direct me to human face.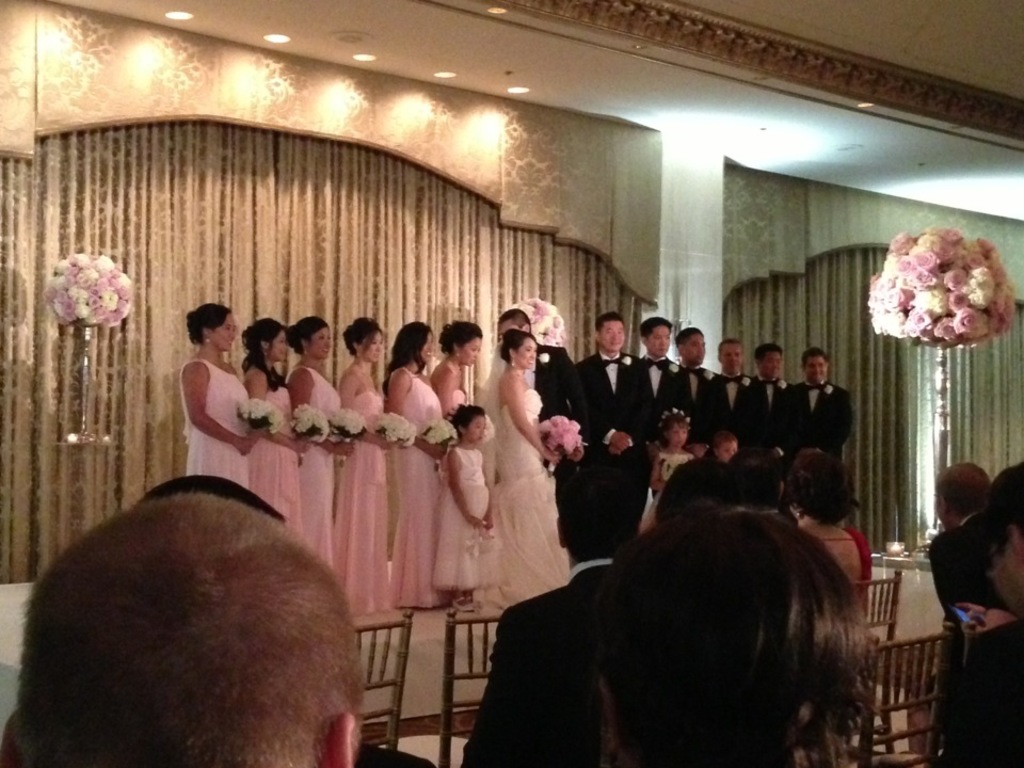
Direction: select_region(686, 334, 702, 359).
